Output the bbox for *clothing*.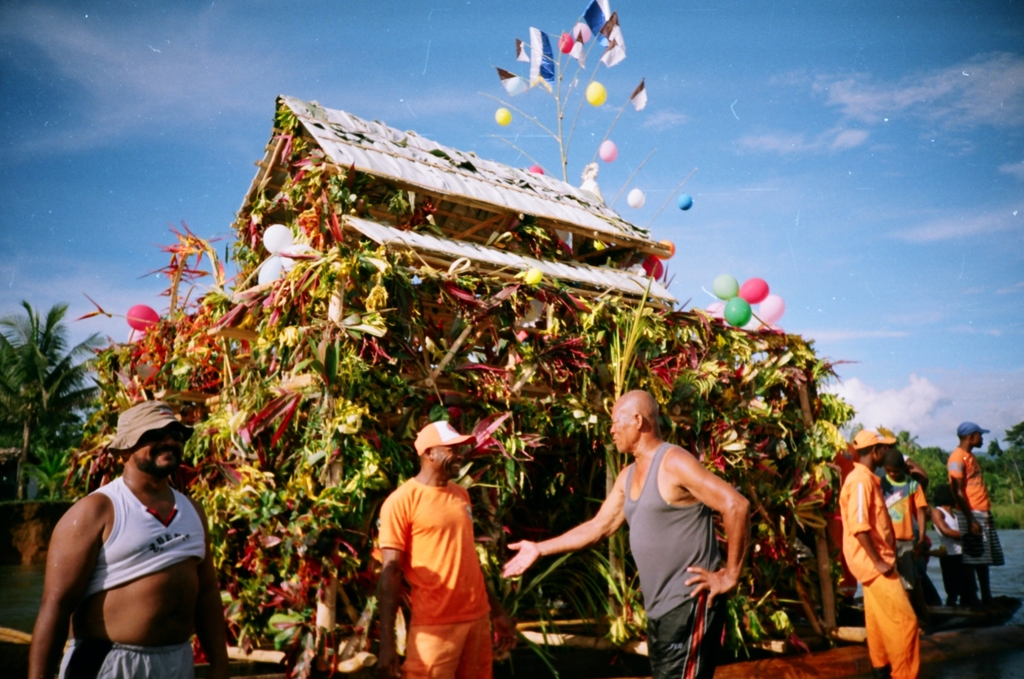
crop(620, 442, 716, 678).
